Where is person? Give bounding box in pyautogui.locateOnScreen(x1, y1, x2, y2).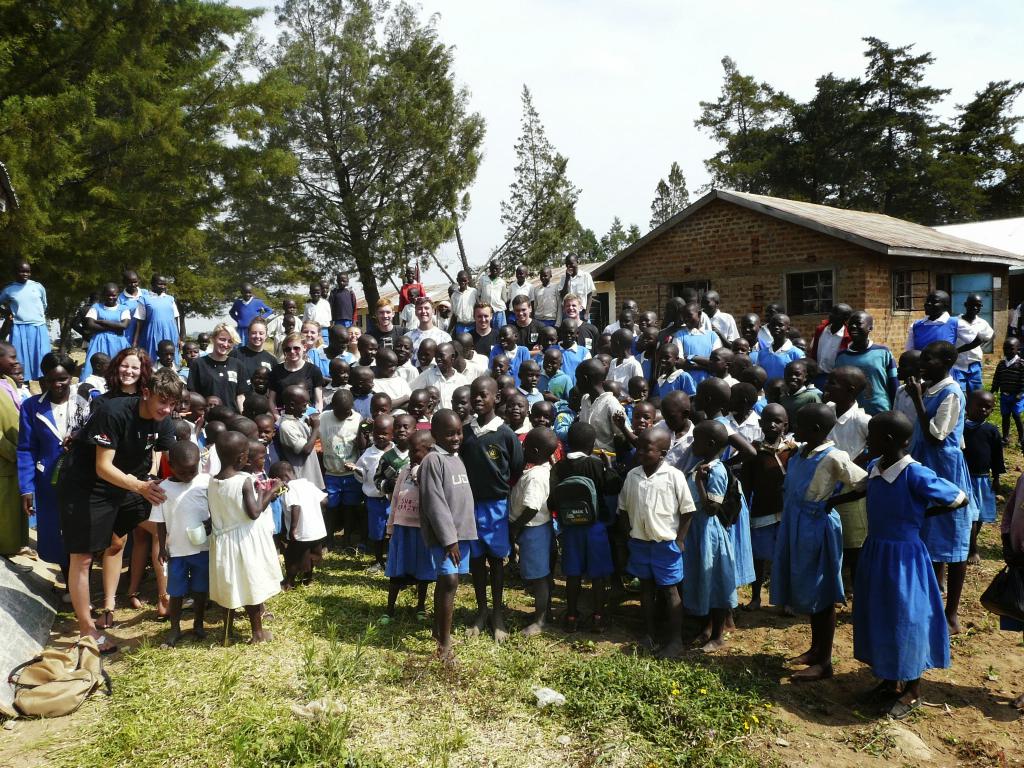
pyautogui.locateOnScreen(348, 408, 397, 563).
